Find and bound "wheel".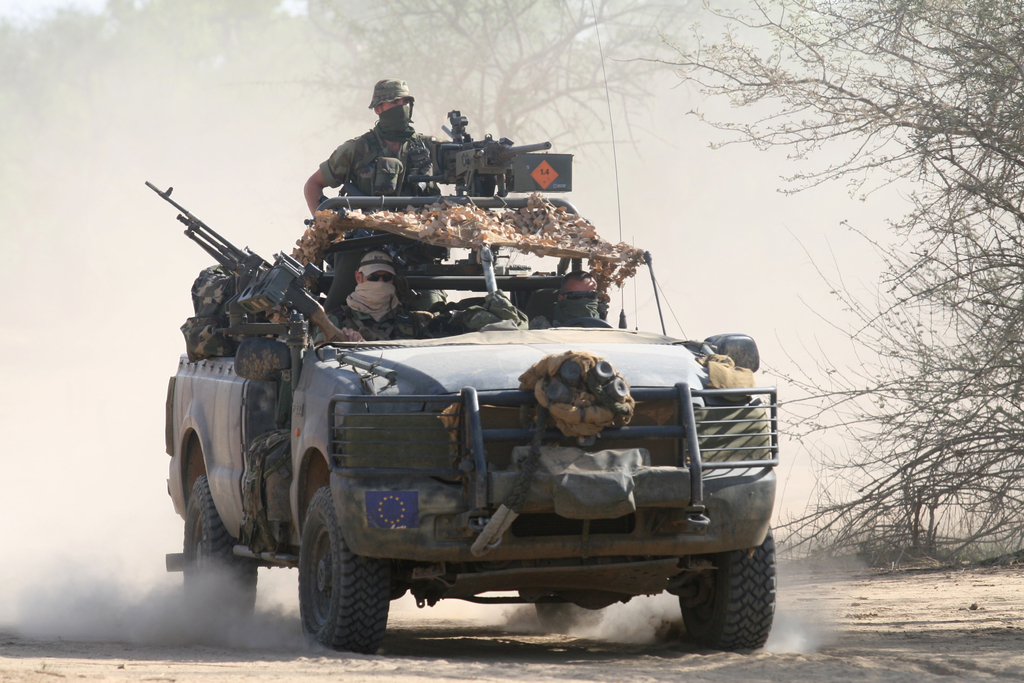
Bound: locate(676, 521, 775, 645).
